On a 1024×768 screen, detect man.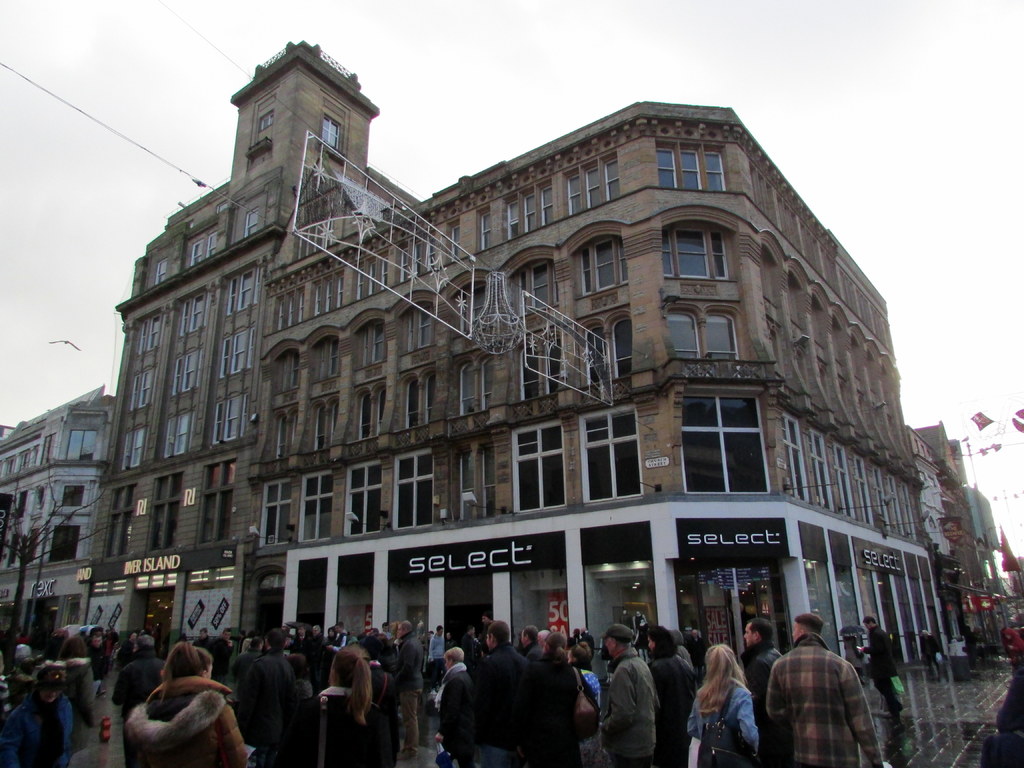
bbox=(588, 625, 660, 767).
